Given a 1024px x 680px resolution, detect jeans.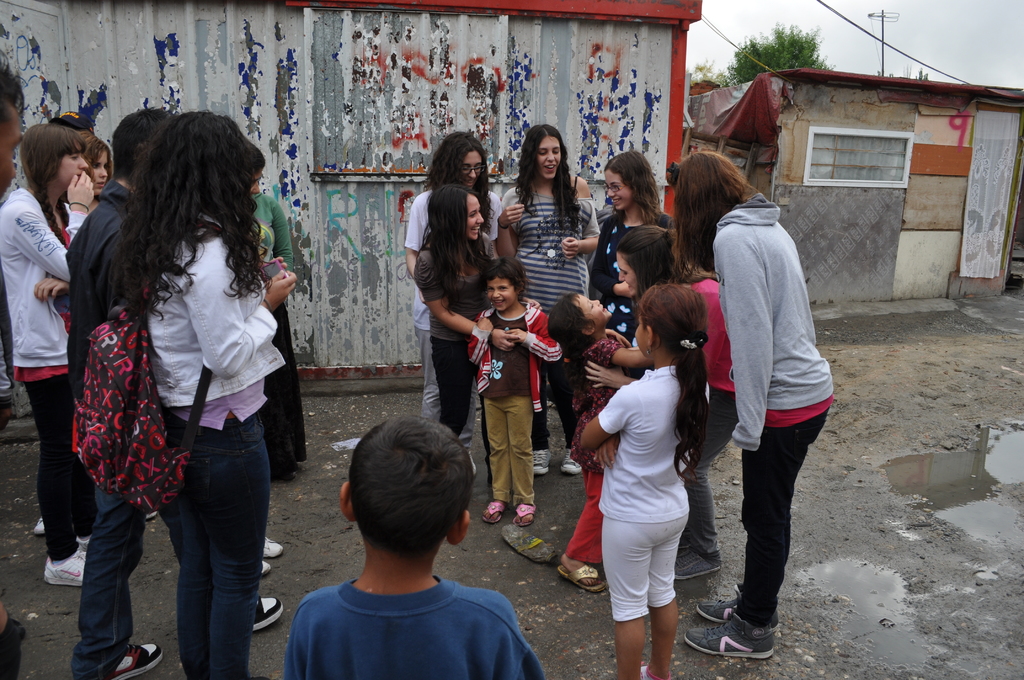
(left=598, top=512, right=691, bottom=606).
